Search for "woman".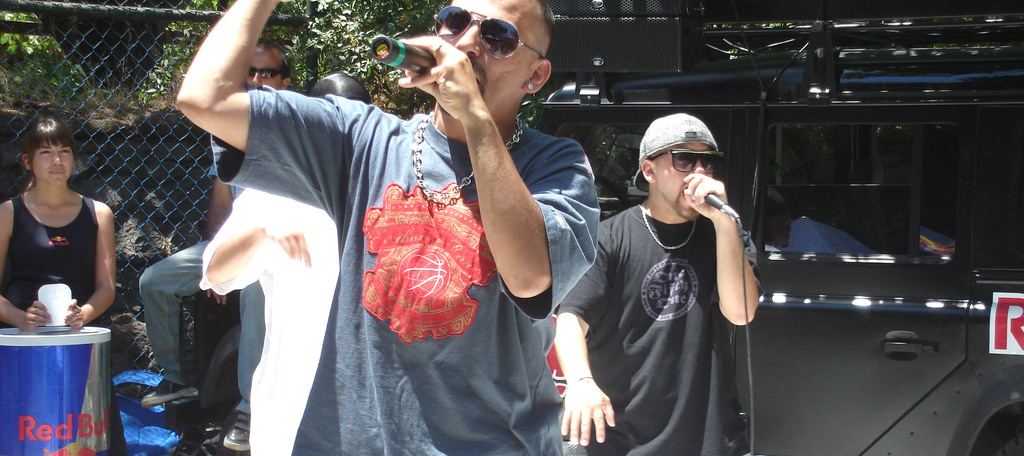
Found at [0,129,118,338].
